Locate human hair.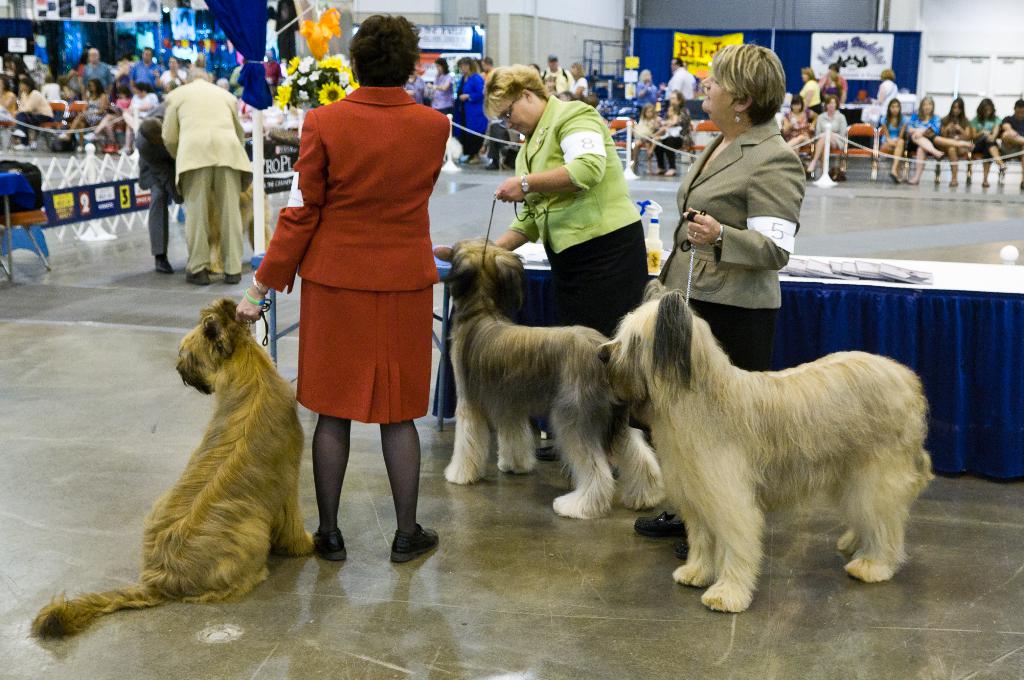
Bounding box: bbox(458, 56, 477, 74).
